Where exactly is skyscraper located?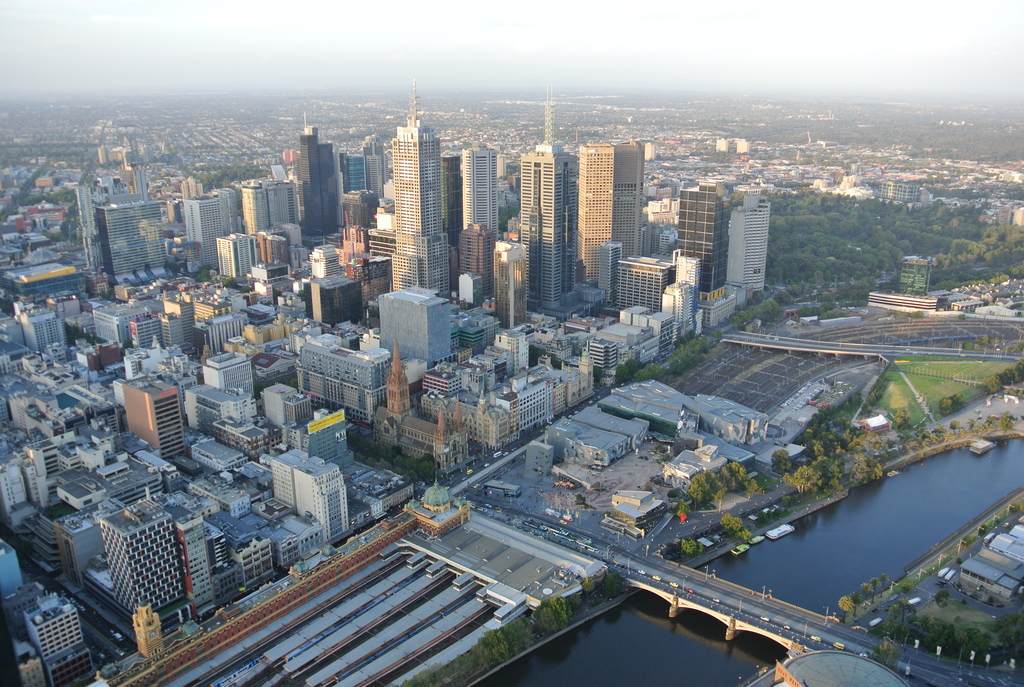
Its bounding box is [717, 182, 785, 321].
